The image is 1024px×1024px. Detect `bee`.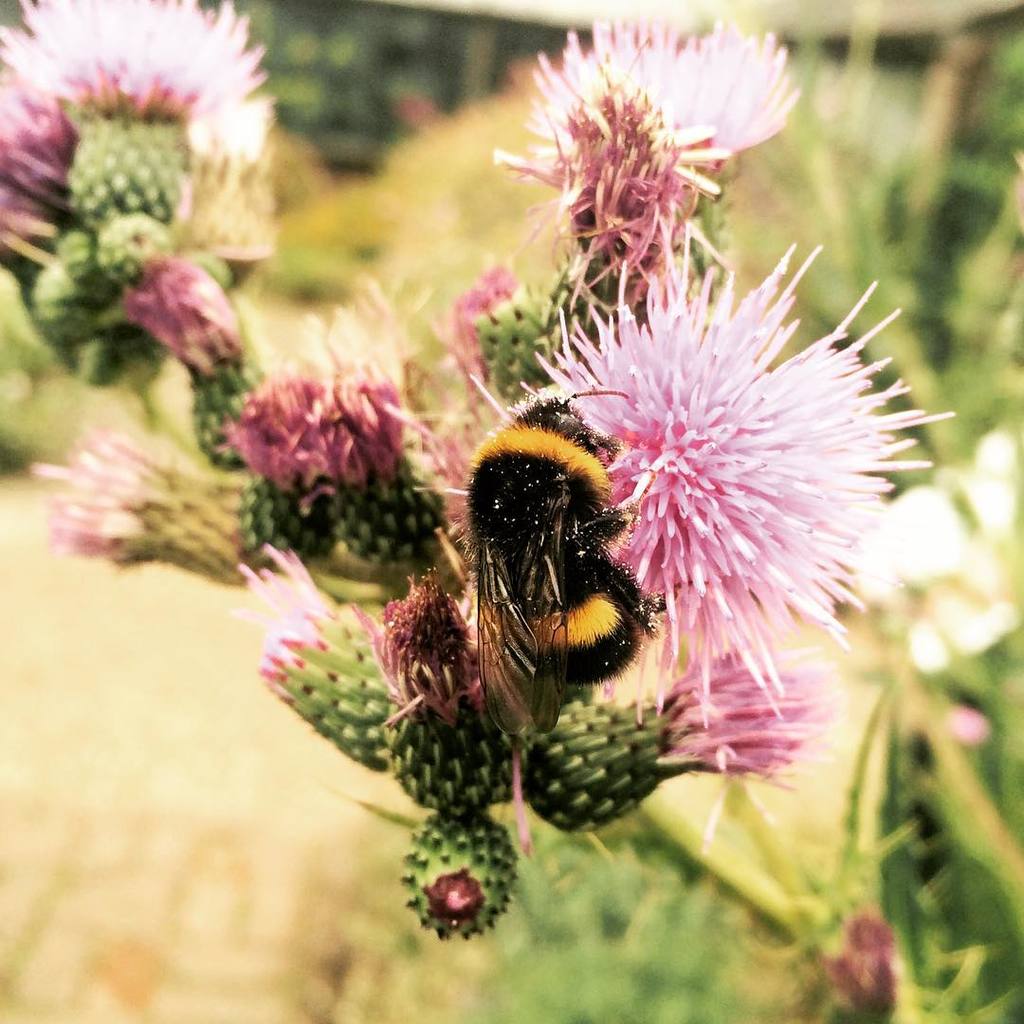
Detection: 468,414,710,748.
